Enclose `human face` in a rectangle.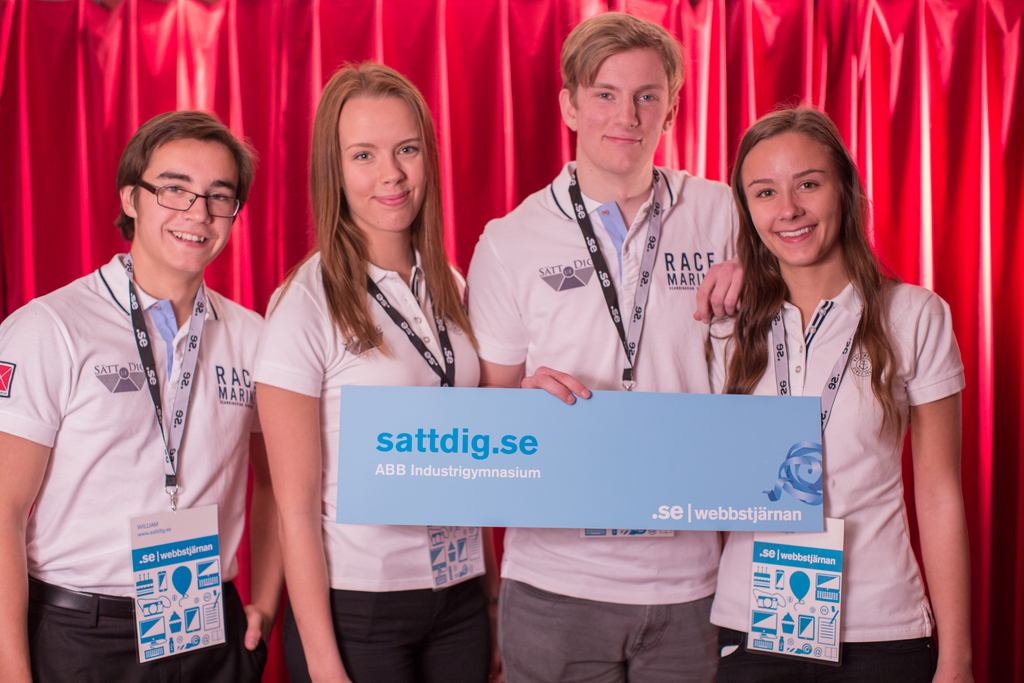
pyautogui.locateOnScreen(743, 128, 861, 266).
